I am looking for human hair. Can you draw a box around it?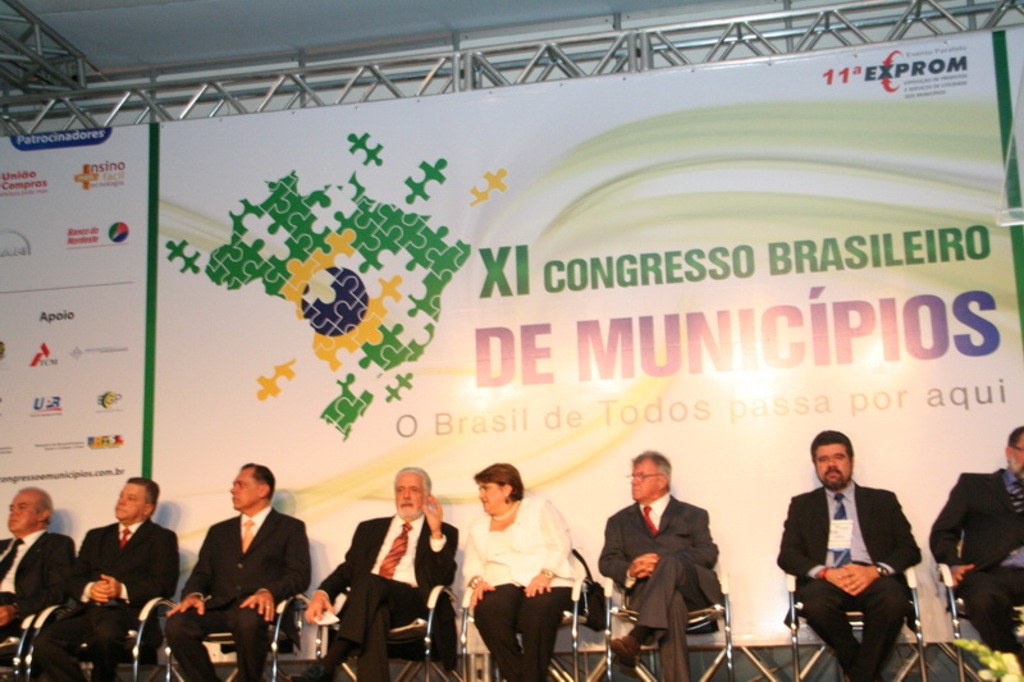
Sure, the bounding box is crop(1006, 429, 1023, 450).
